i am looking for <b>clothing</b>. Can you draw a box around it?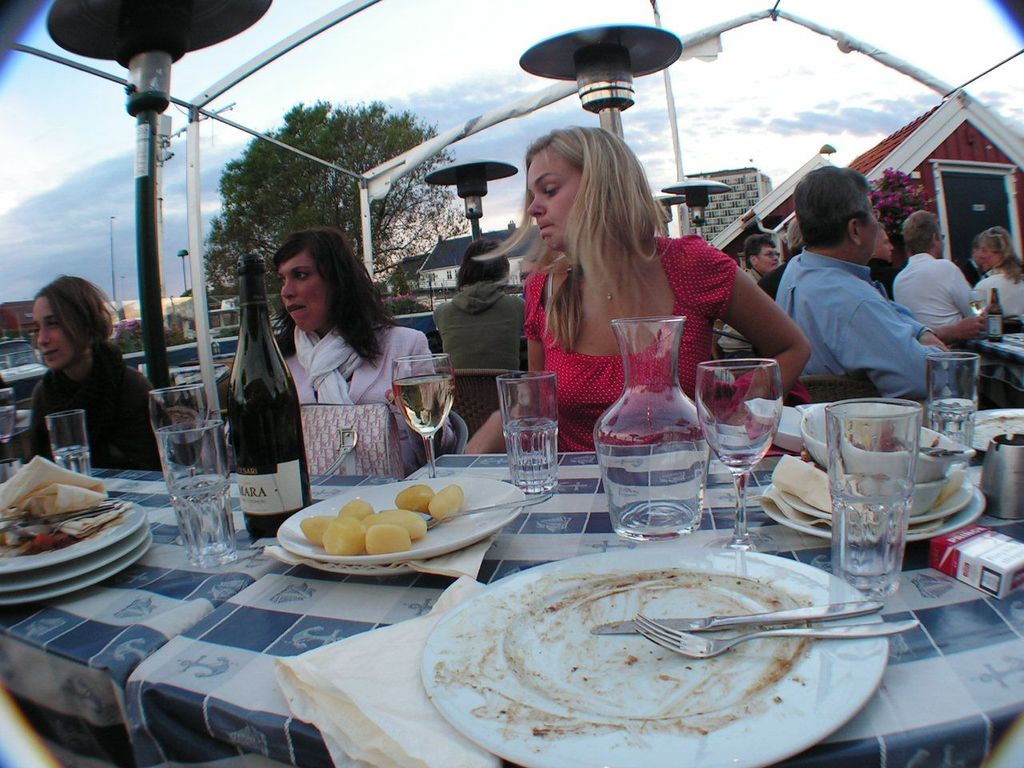
Sure, the bounding box is 526/236/744/458.
